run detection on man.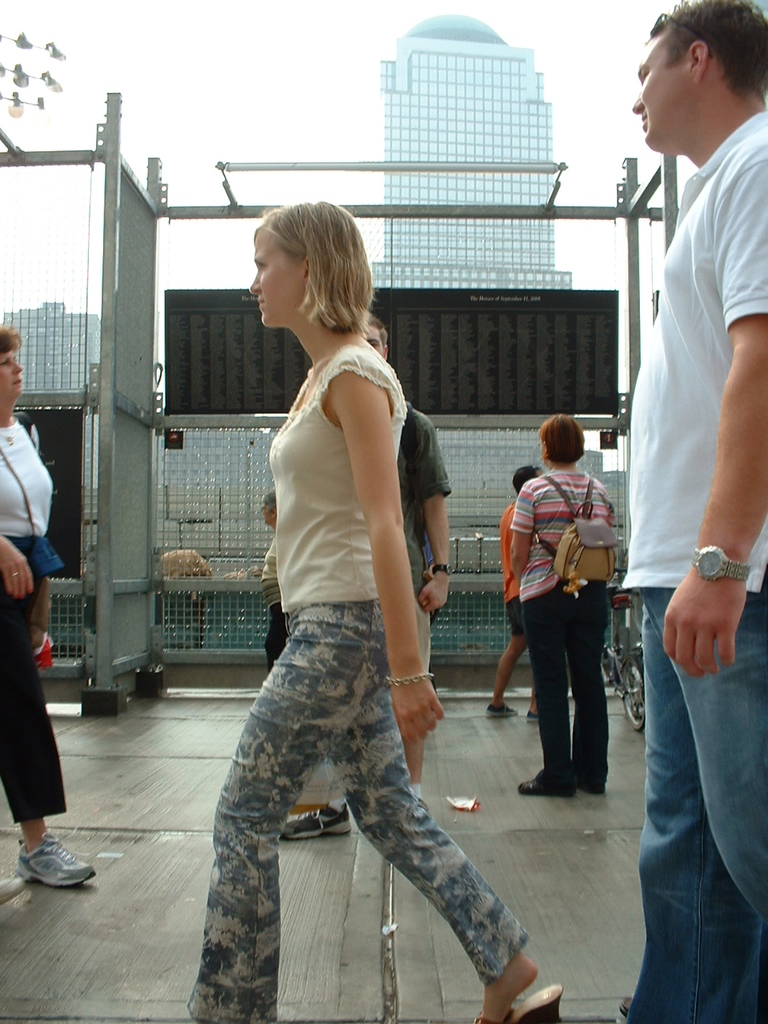
Result: (486,466,548,726).
